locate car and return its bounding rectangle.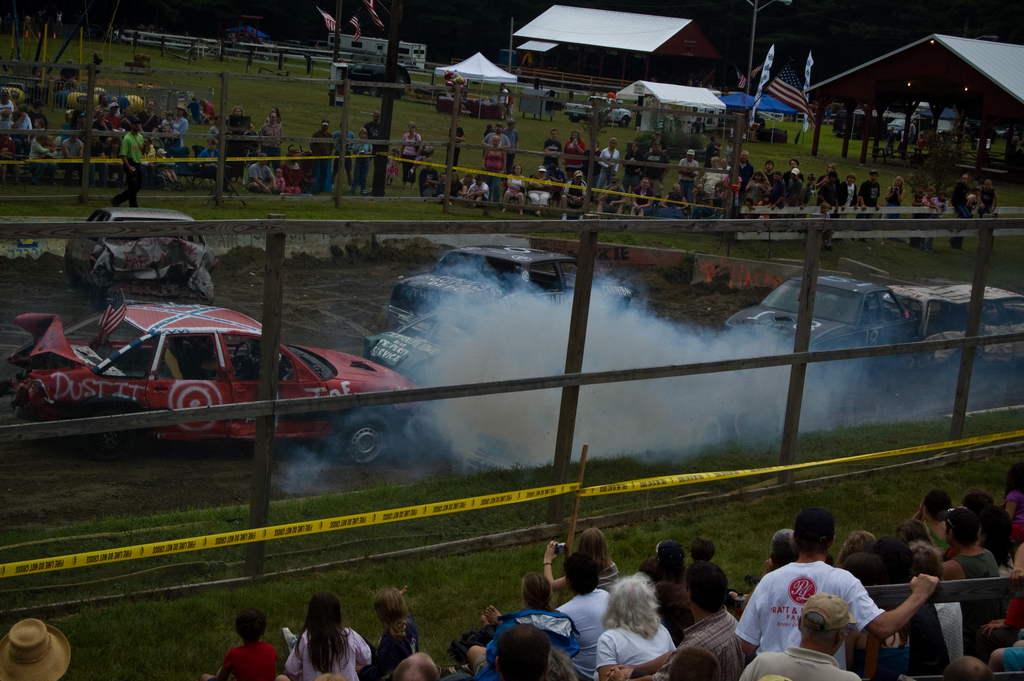
x1=330 y1=60 x2=421 y2=97.
